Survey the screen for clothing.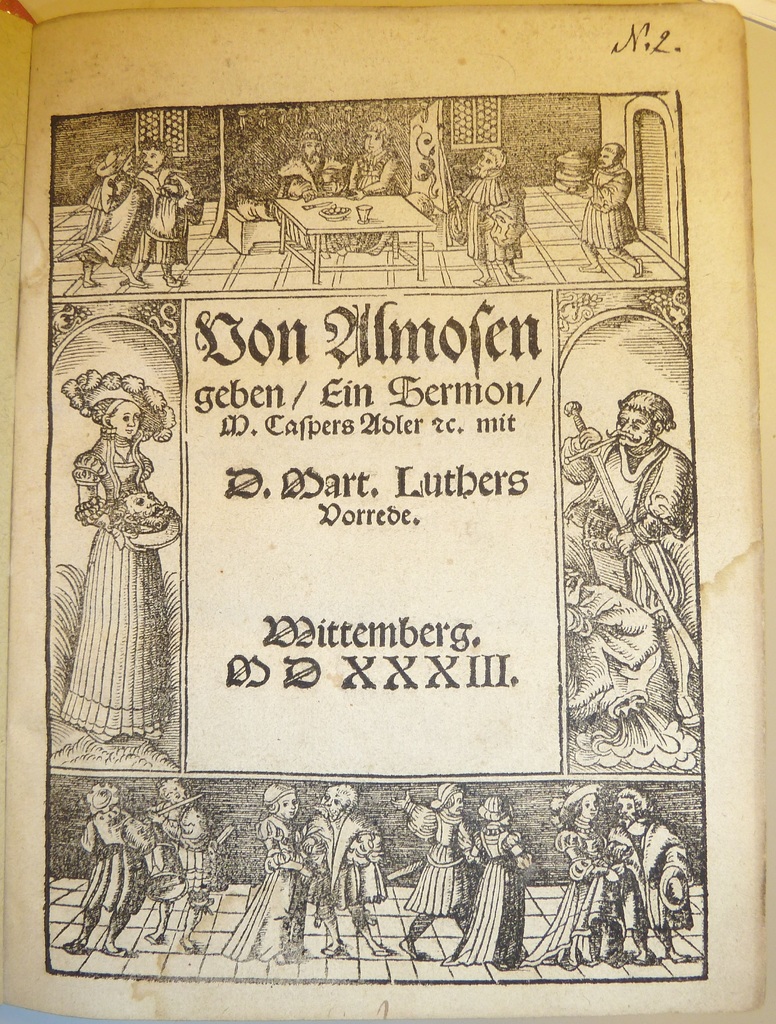
Survey found: box(131, 161, 202, 268).
